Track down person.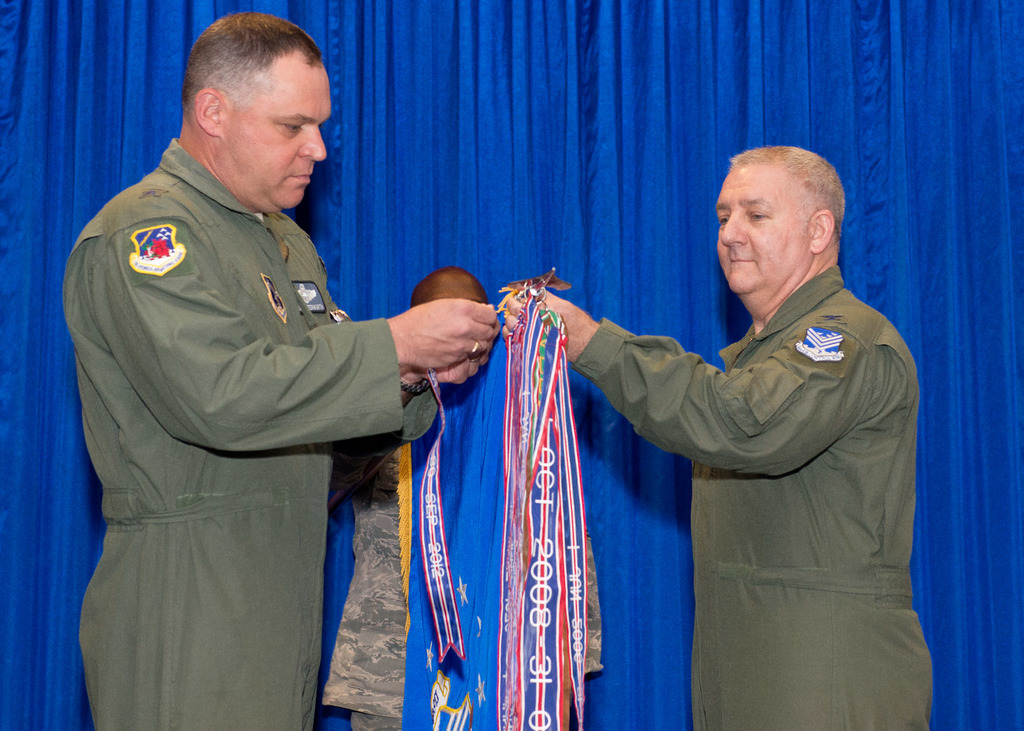
Tracked to (65, 12, 507, 730).
